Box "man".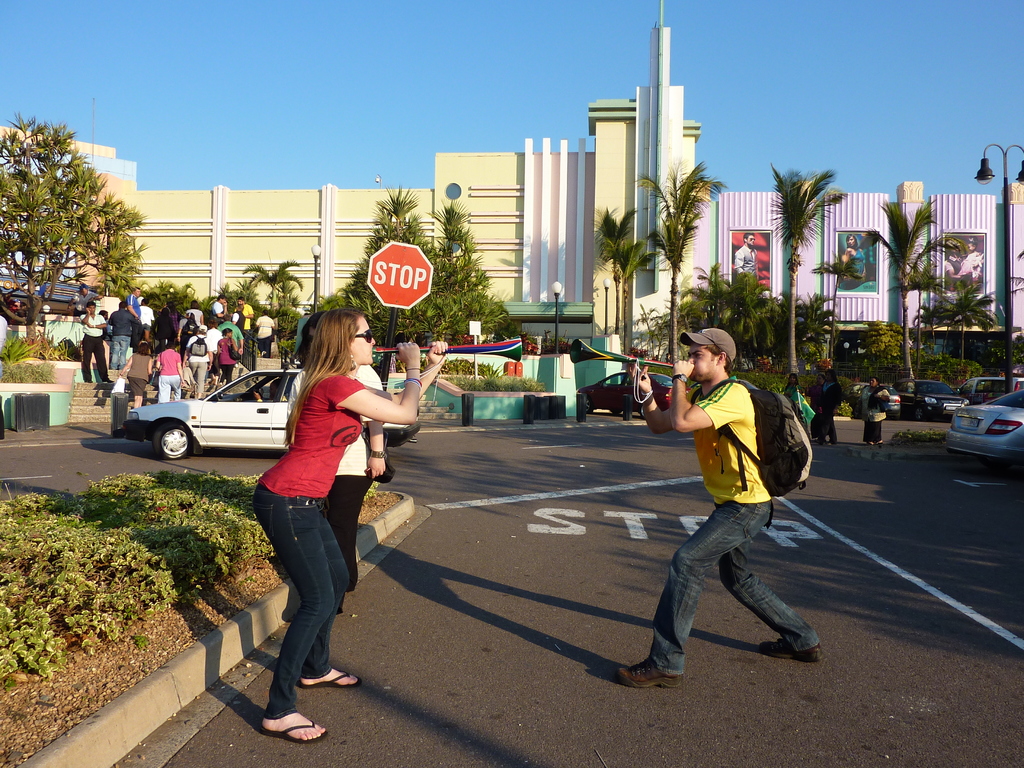
<bbox>109, 302, 136, 367</bbox>.
